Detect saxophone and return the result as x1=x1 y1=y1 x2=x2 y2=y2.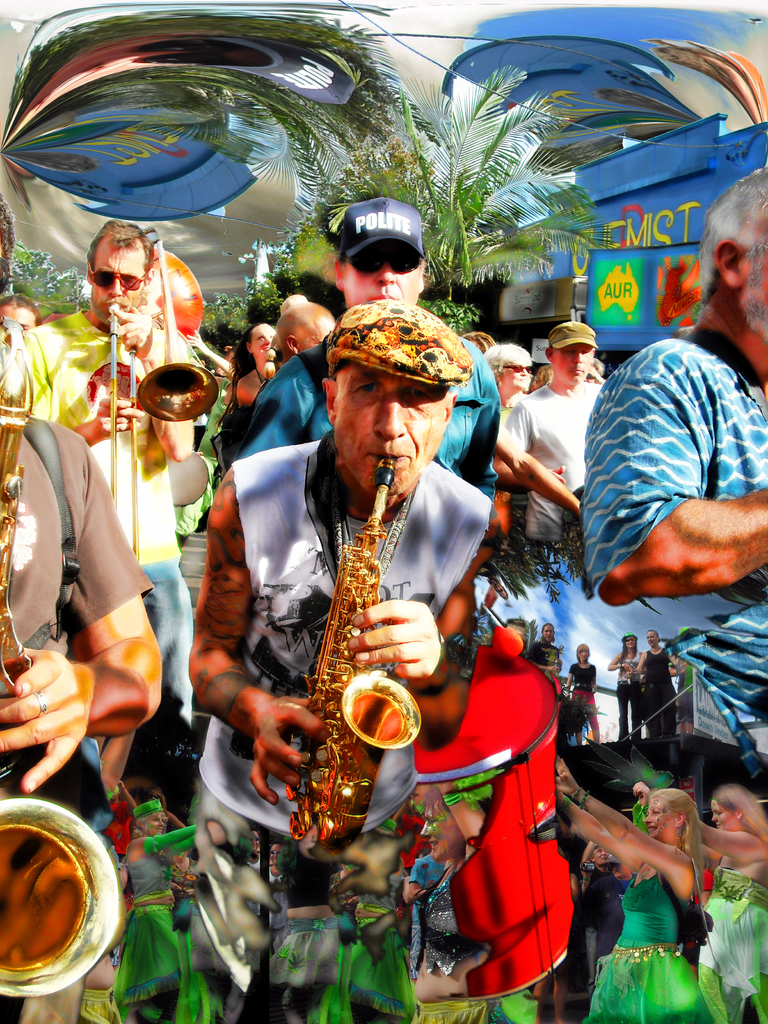
x1=287 y1=452 x2=427 y2=861.
